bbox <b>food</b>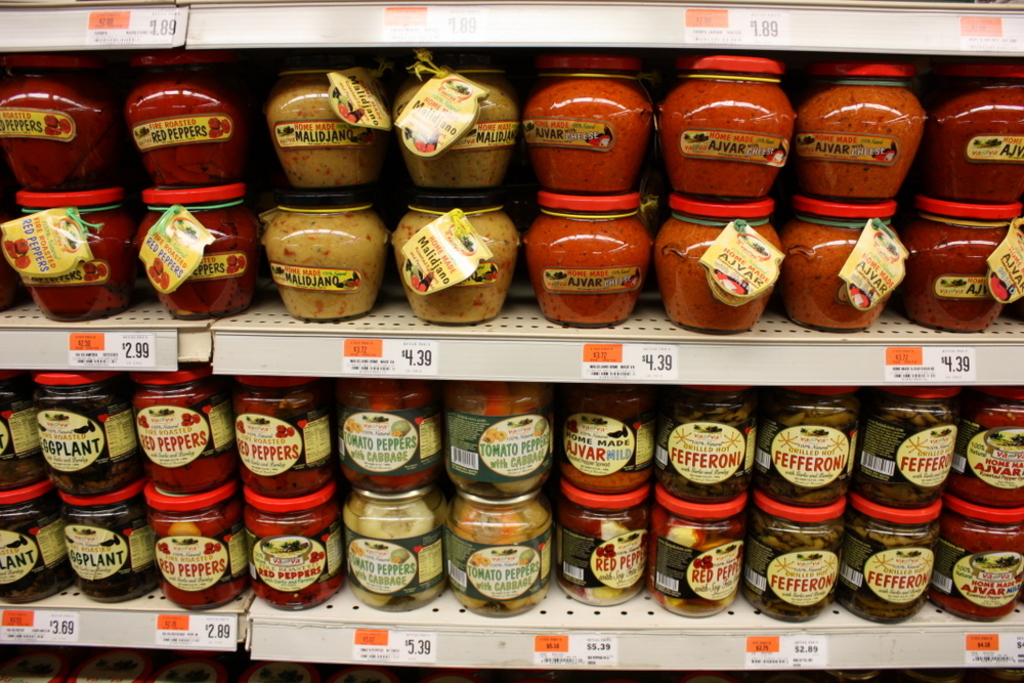
select_region(266, 79, 385, 189)
